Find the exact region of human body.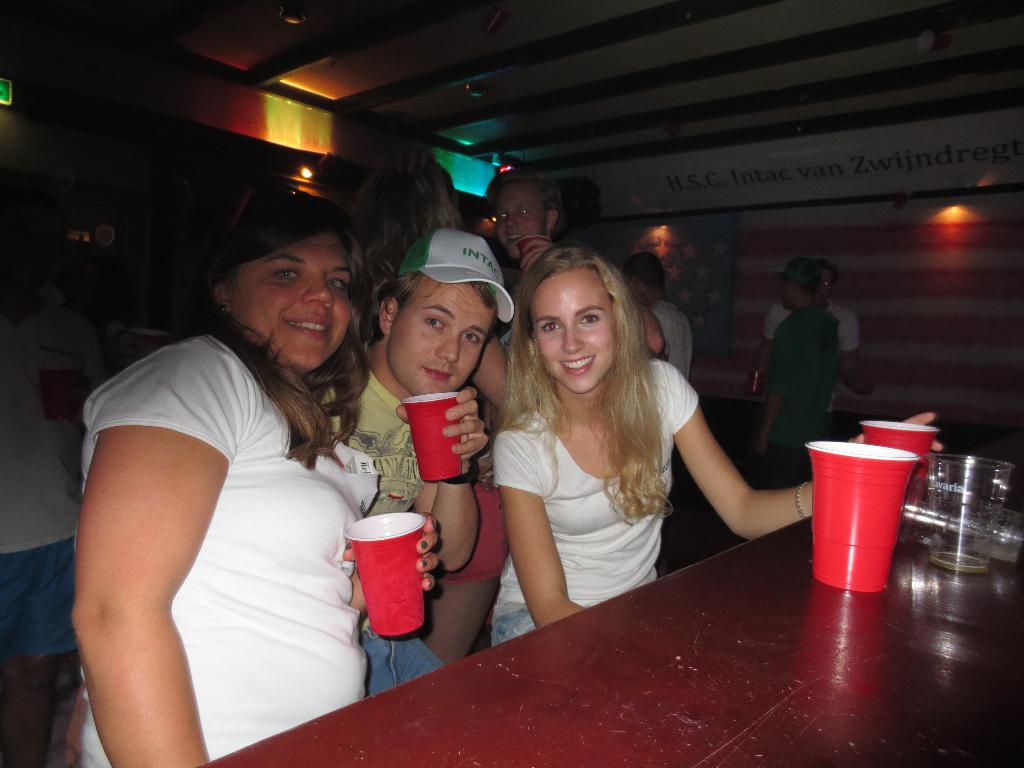
Exact region: (left=760, top=296, right=851, bottom=459).
